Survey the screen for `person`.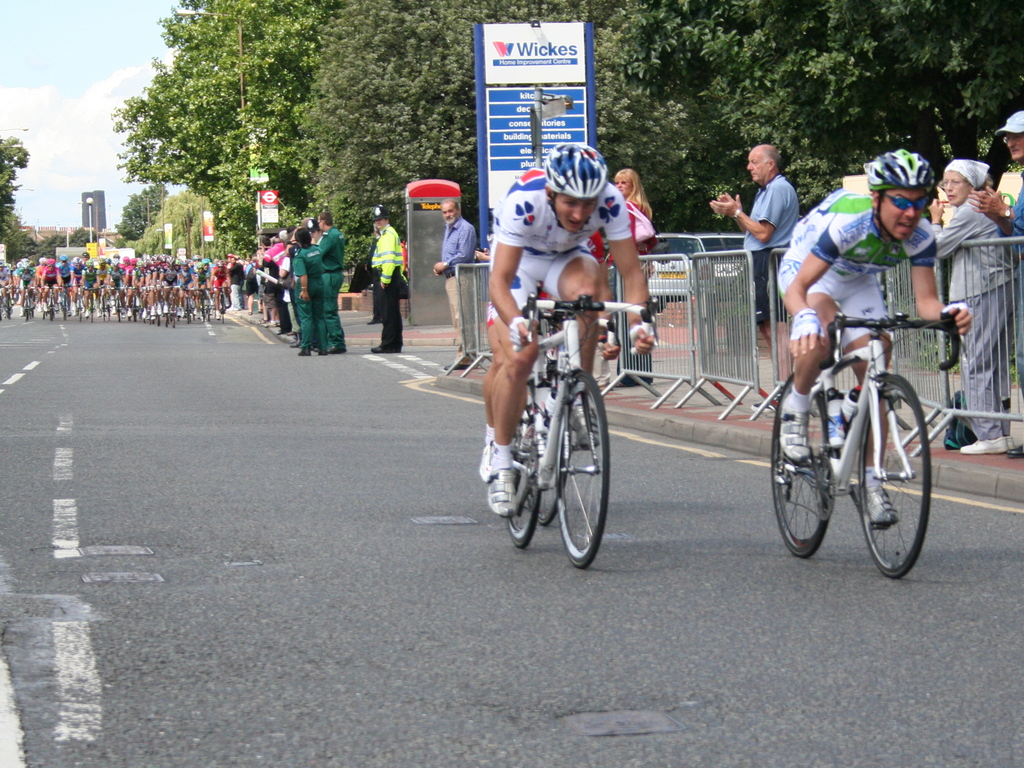
Survey found: (x1=589, y1=168, x2=655, y2=265).
